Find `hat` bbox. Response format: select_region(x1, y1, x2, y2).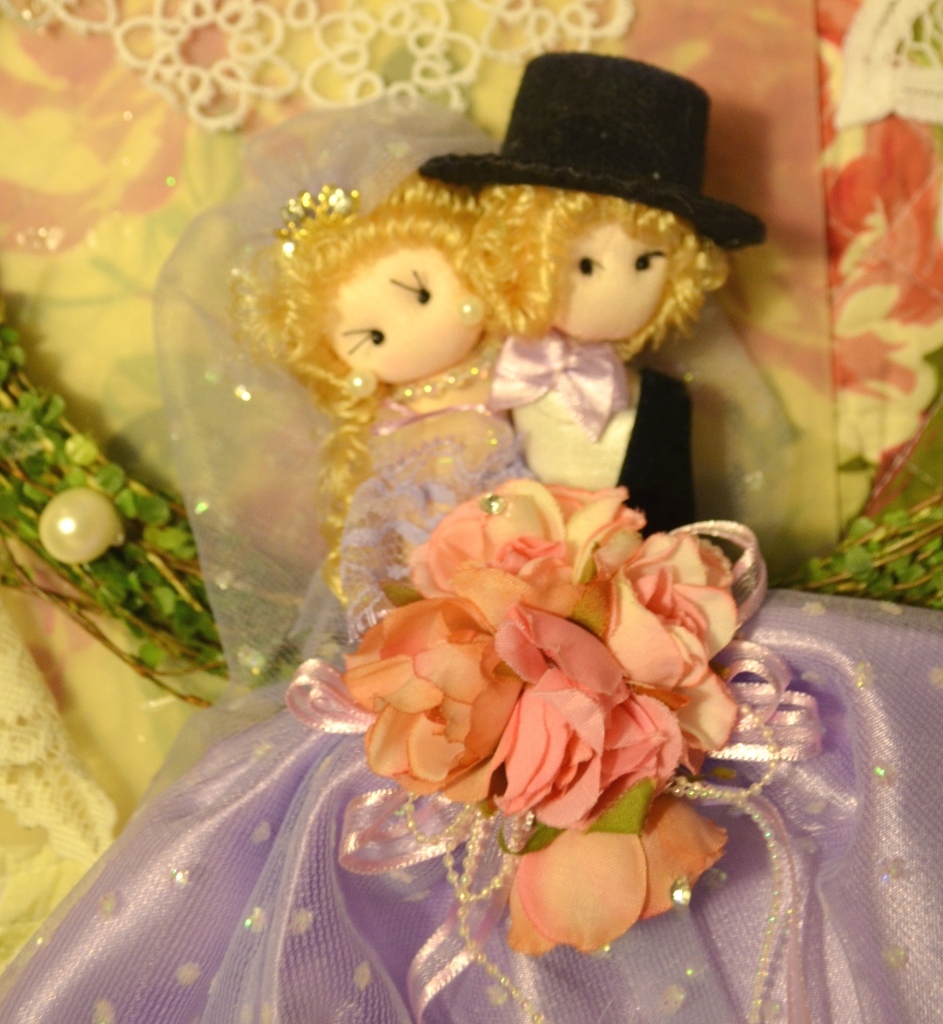
select_region(423, 51, 766, 249).
